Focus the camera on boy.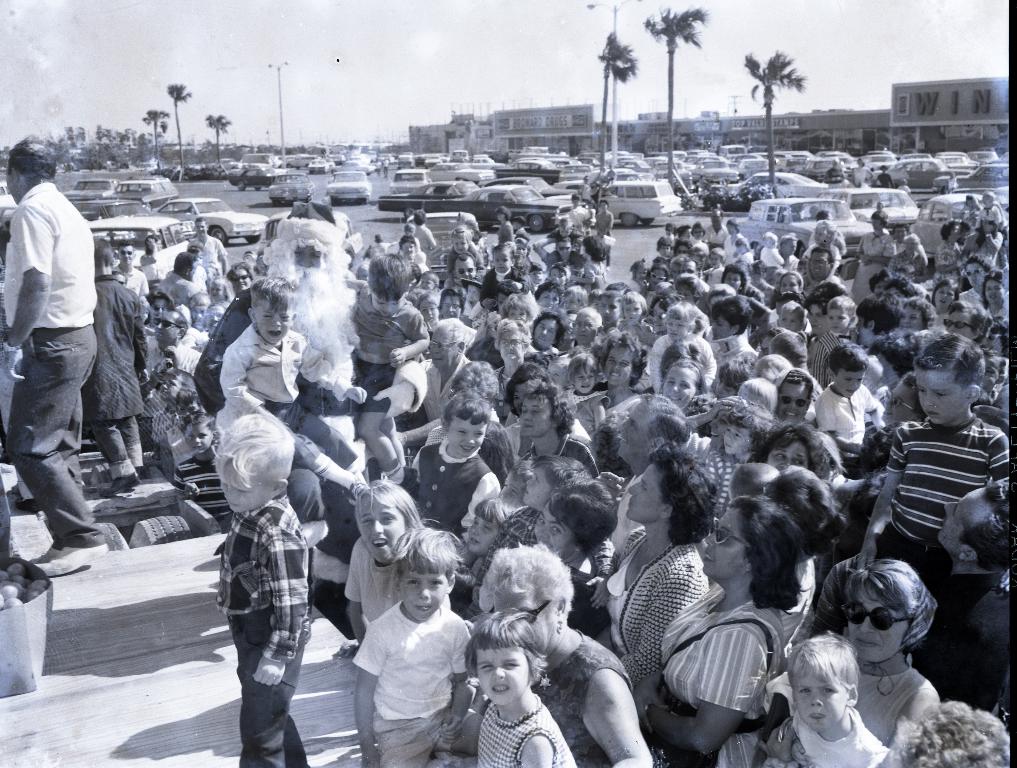
Focus region: locate(182, 414, 240, 527).
